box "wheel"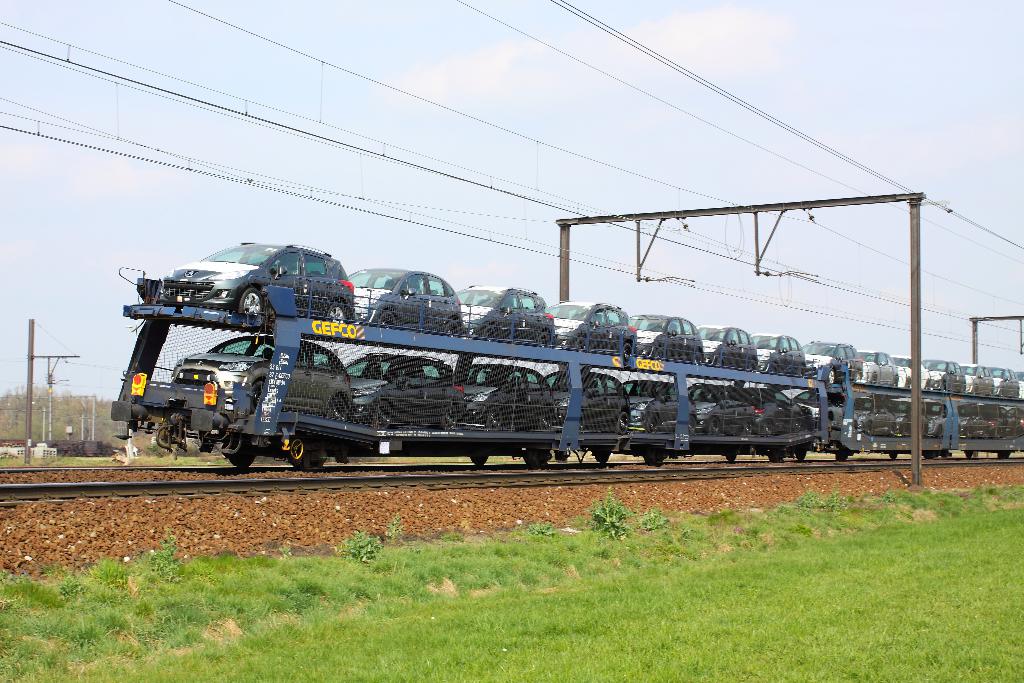
BBox(279, 440, 311, 459)
